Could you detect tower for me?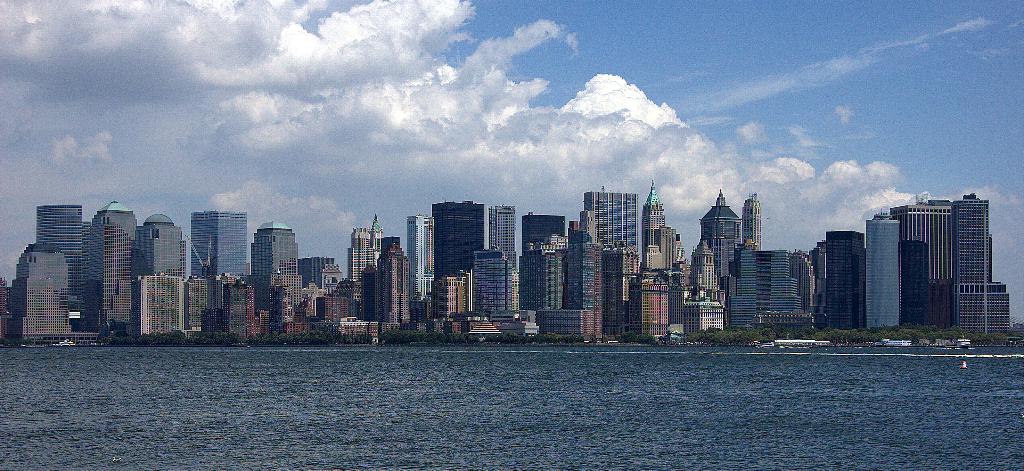
Detection result: select_region(27, 194, 85, 290).
